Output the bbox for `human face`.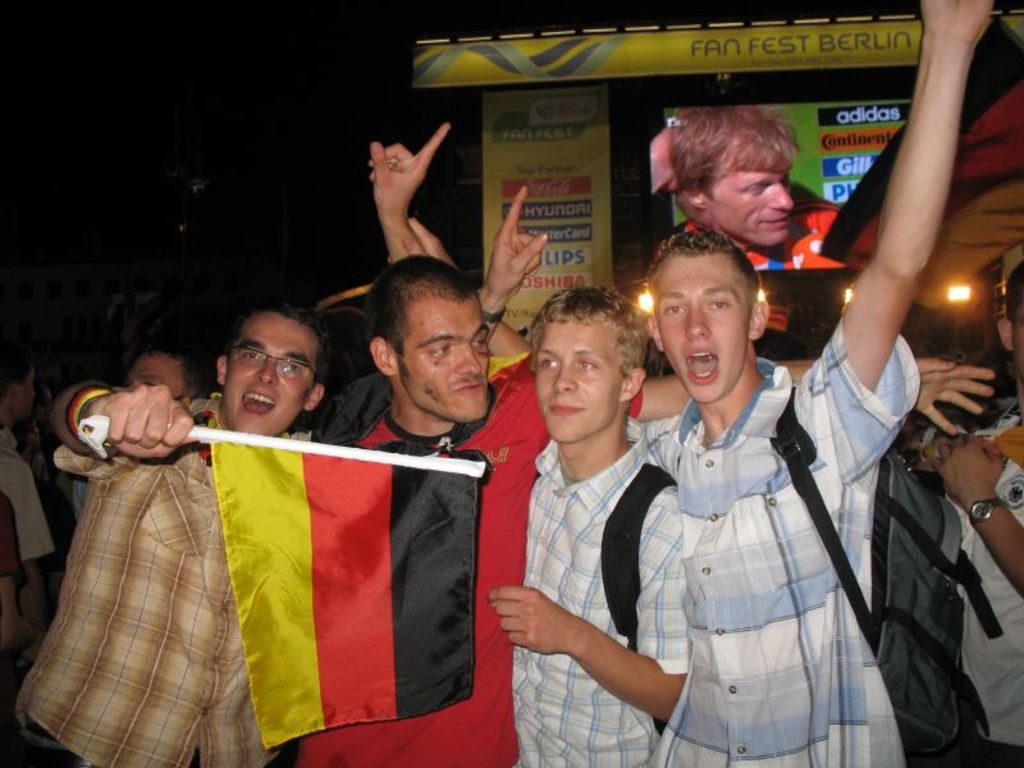
box(20, 374, 37, 417).
